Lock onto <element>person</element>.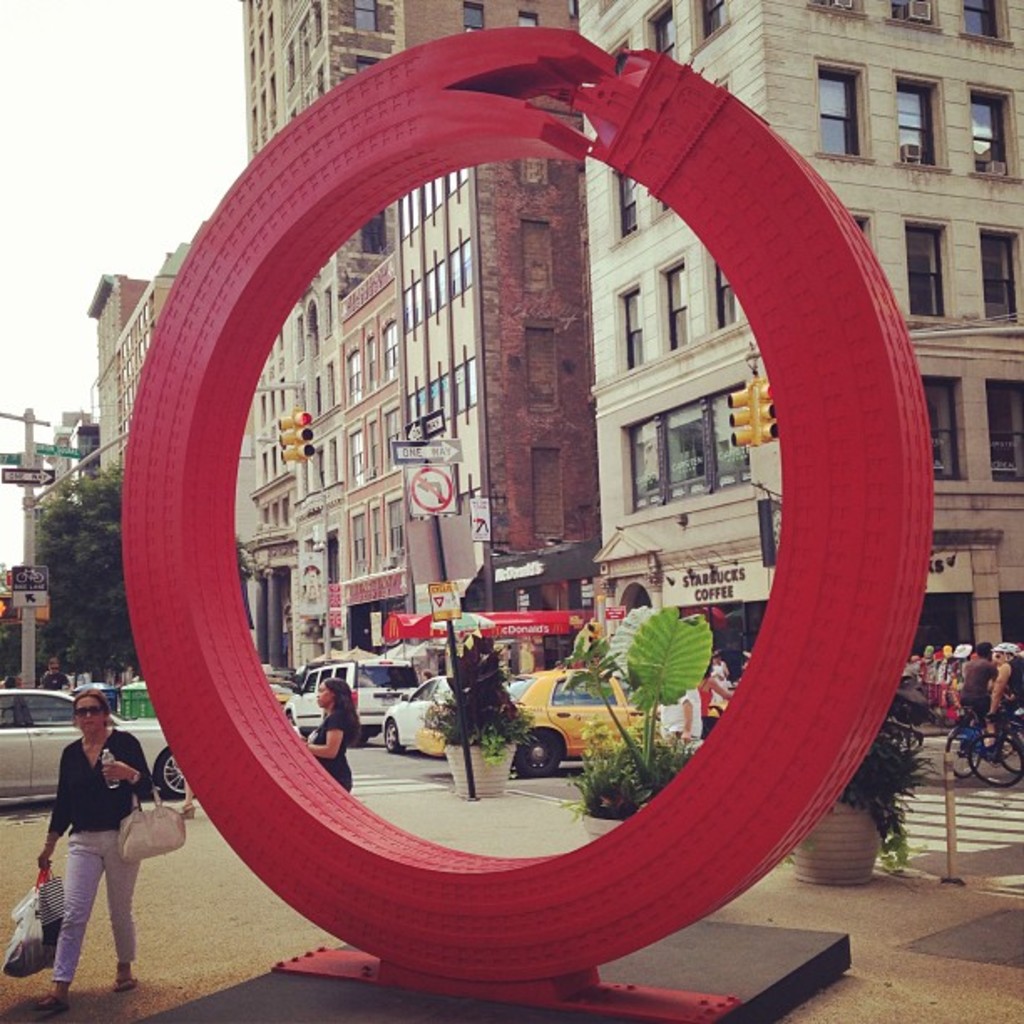
Locked: [x1=311, y1=679, x2=356, y2=801].
